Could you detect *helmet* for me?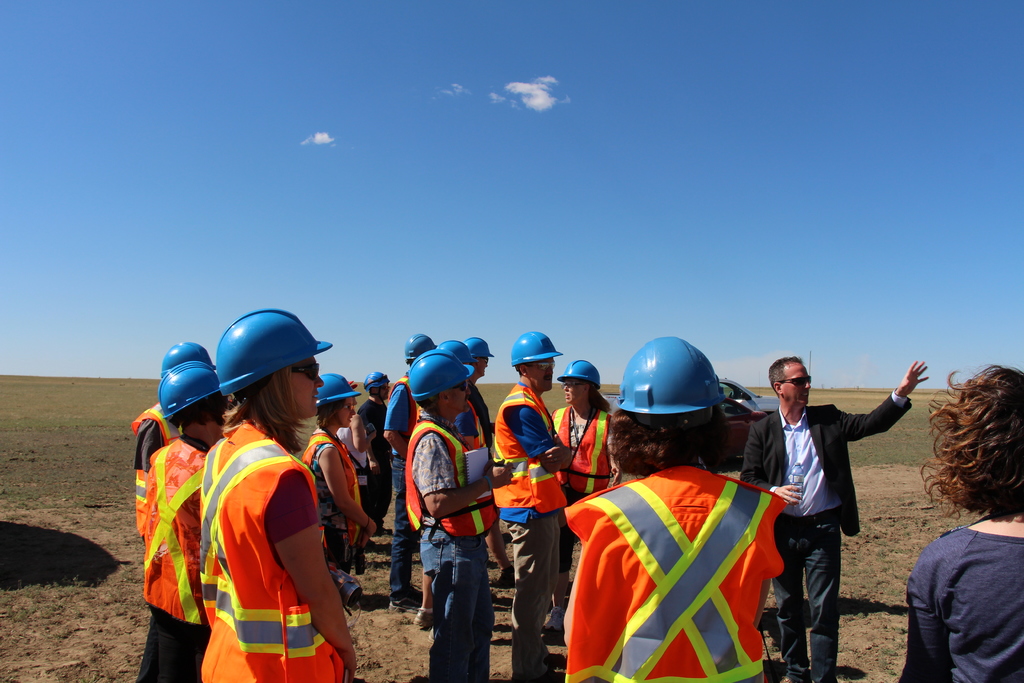
Detection result: {"x1": 461, "y1": 335, "x2": 503, "y2": 357}.
